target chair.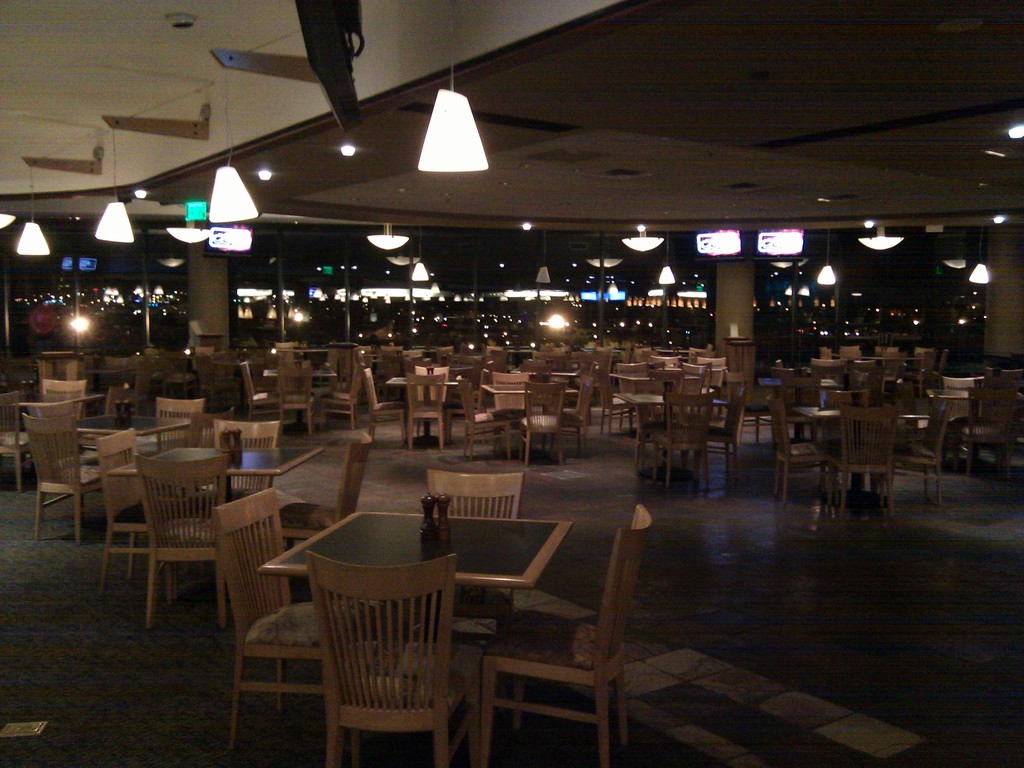
Target region: select_region(698, 353, 730, 392).
